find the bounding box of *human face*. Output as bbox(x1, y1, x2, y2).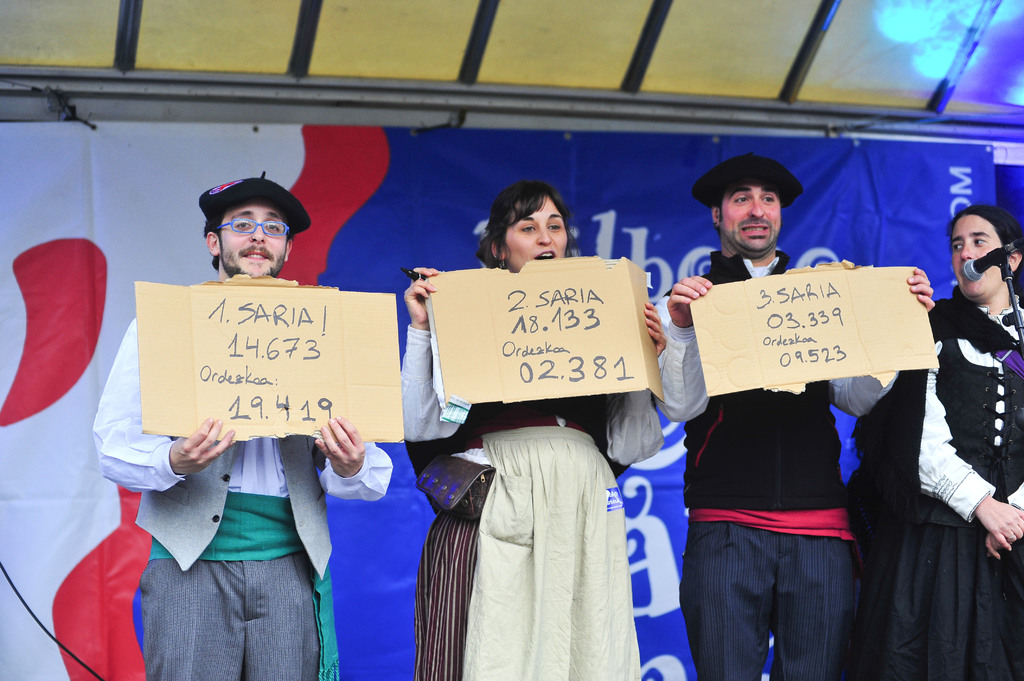
bbox(506, 191, 569, 271).
